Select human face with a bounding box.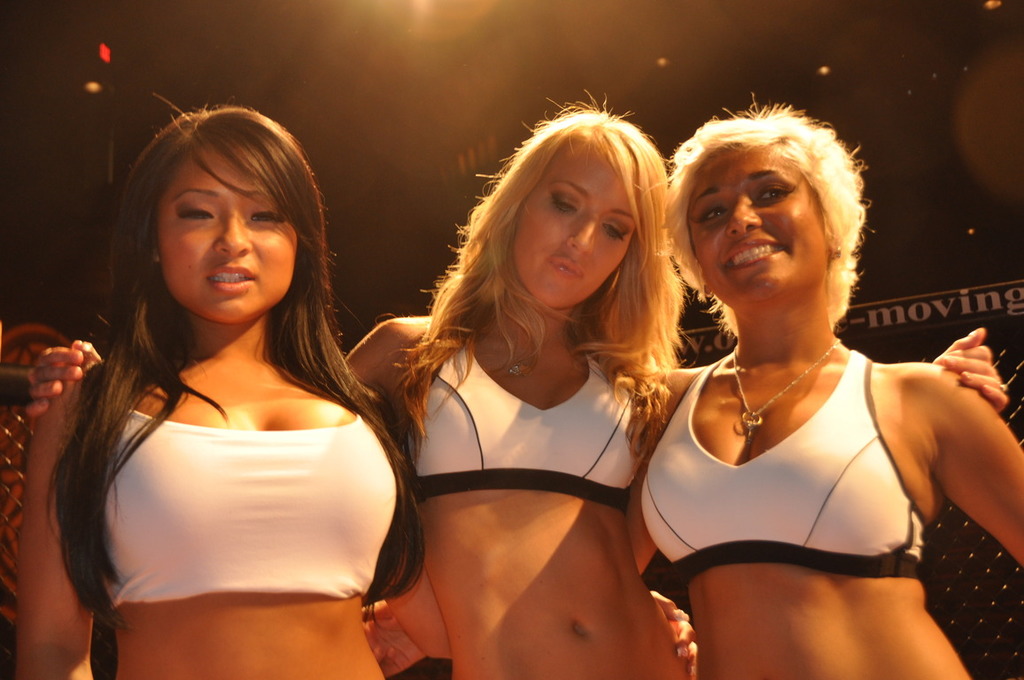
(513, 142, 641, 310).
